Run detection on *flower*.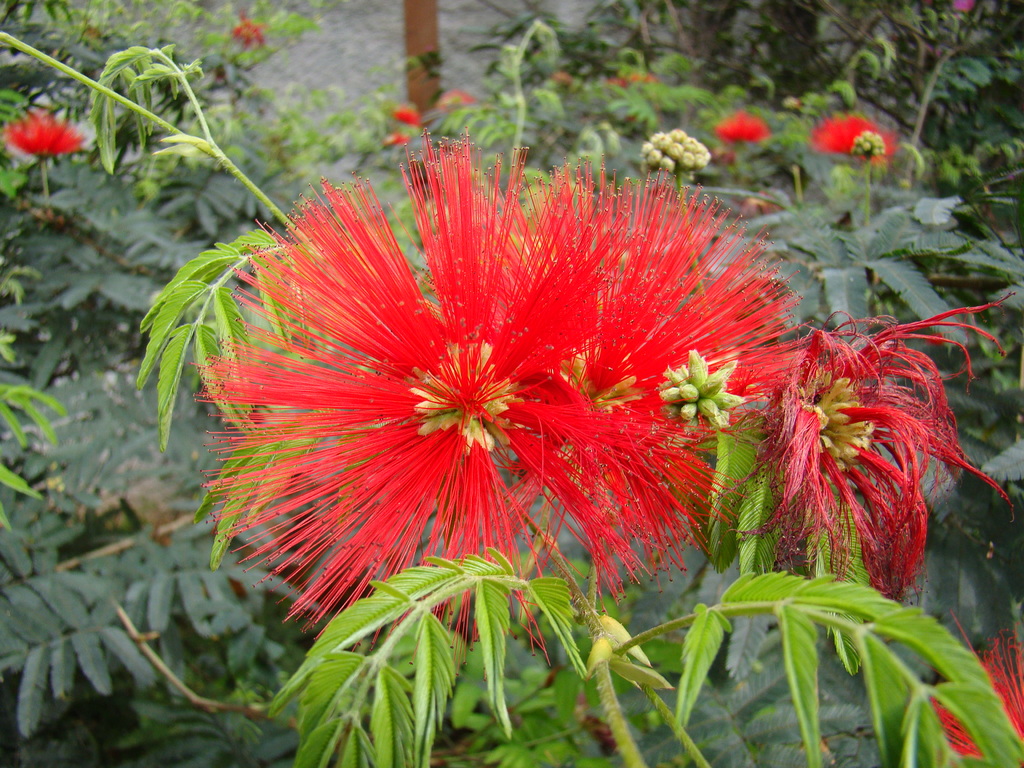
Result: bbox=(601, 224, 824, 564).
